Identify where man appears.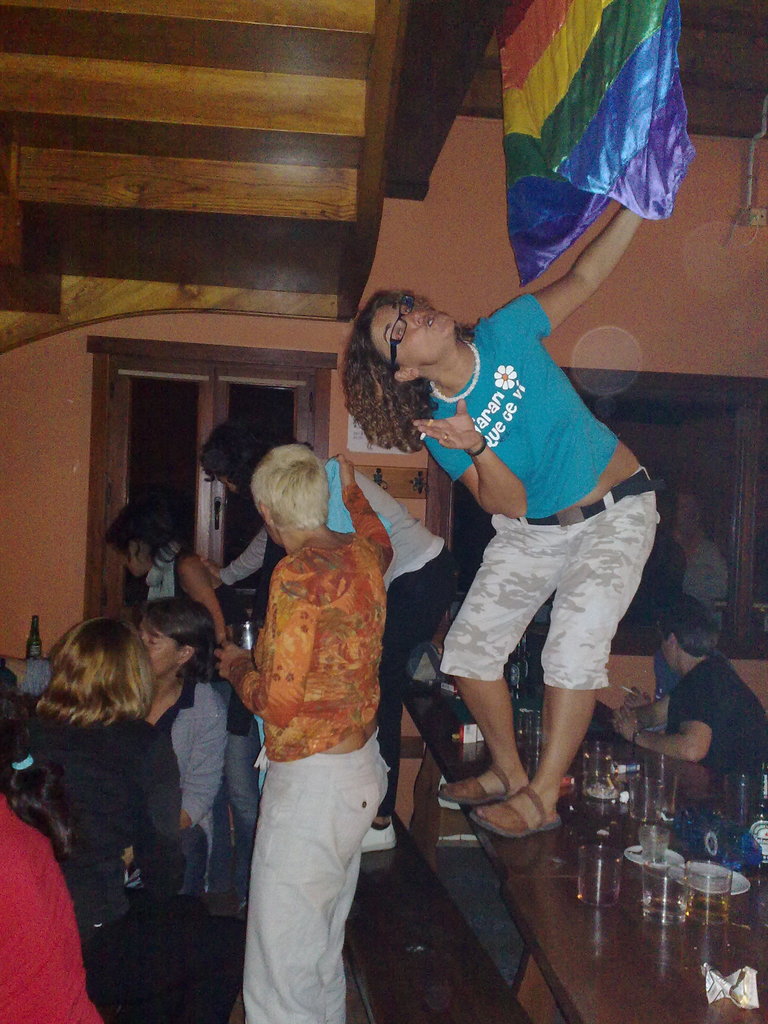
Appears at locate(618, 602, 767, 776).
